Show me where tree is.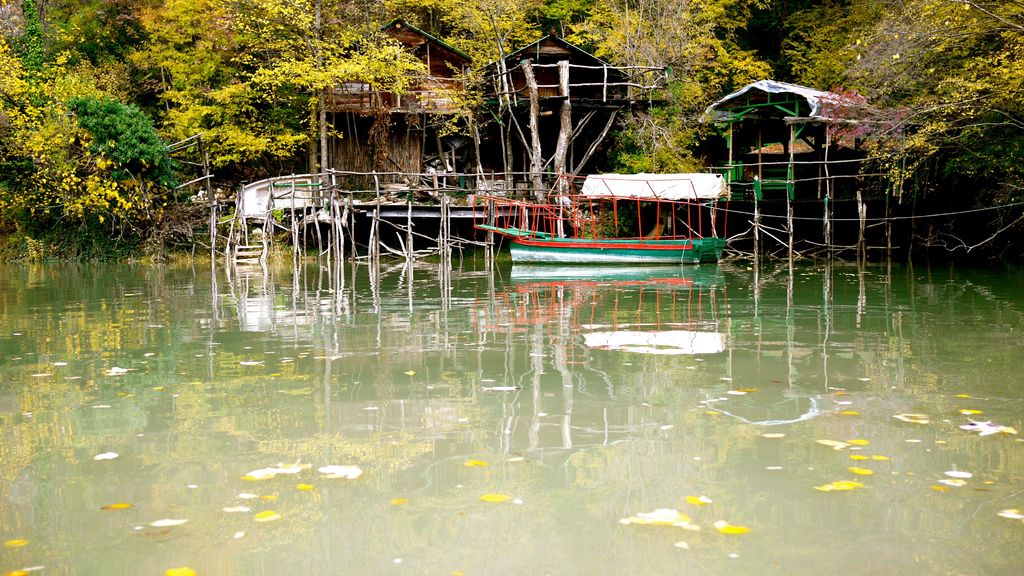
tree is at left=12, top=53, right=204, bottom=269.
